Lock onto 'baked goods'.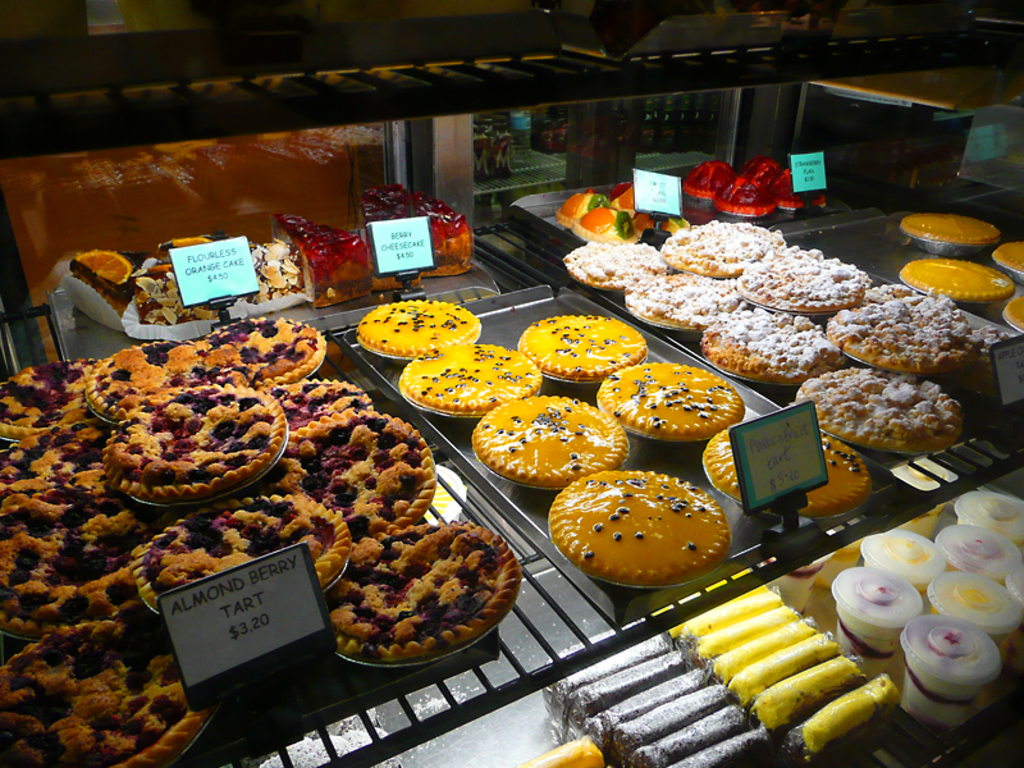
Locked: (713, 174, 776, 218).
